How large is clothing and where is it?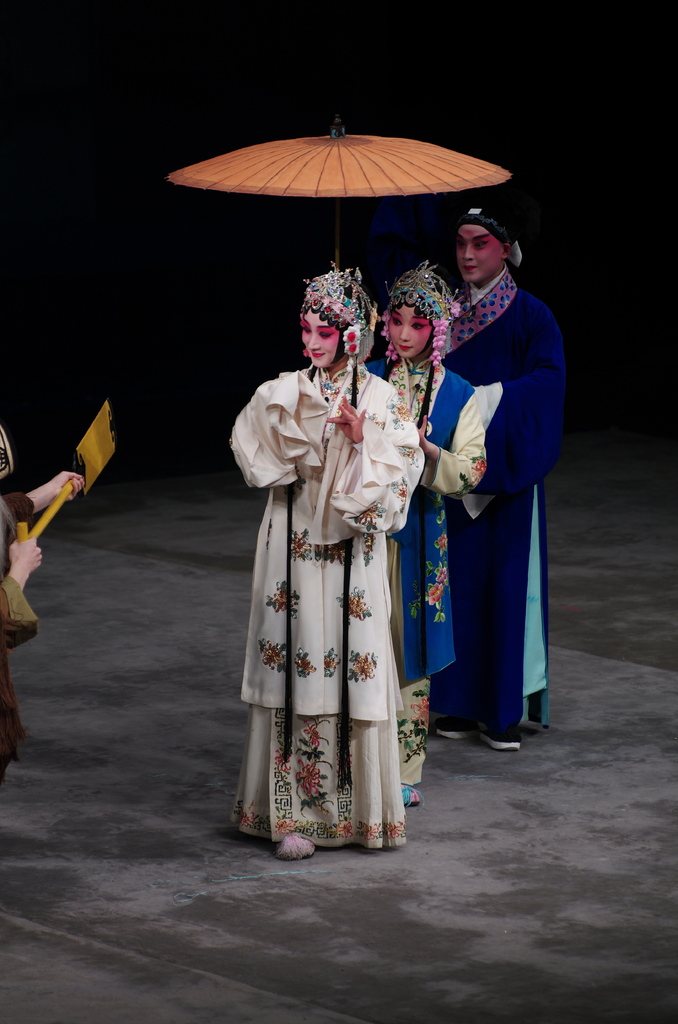
Bounding box: crop(355, 362, 481, 785).
